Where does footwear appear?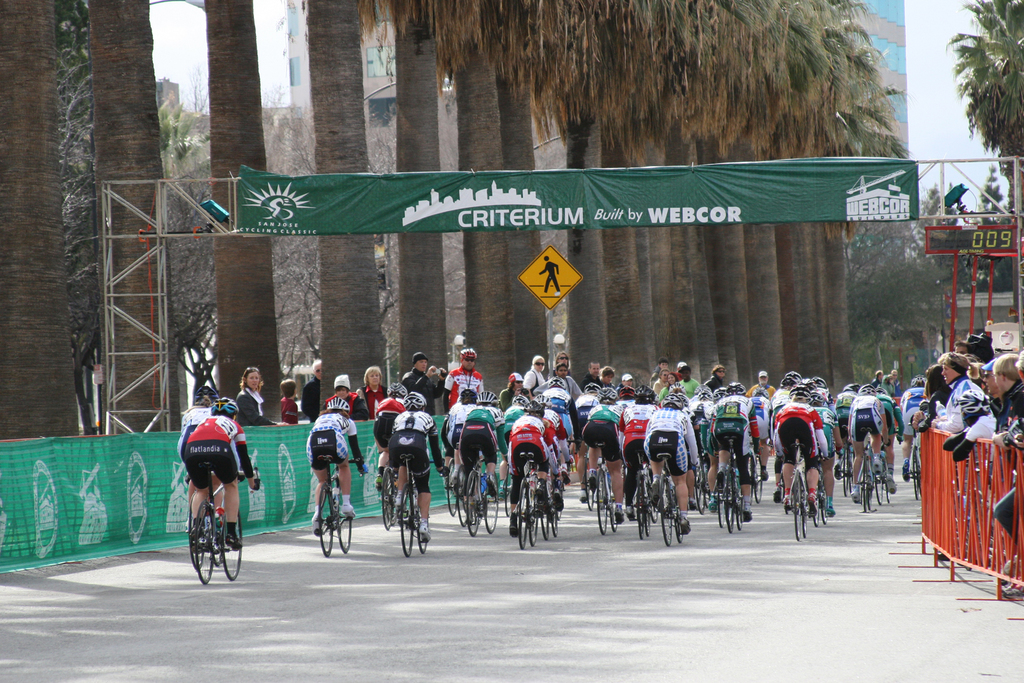
Appears at box(552, 487, 563, 511).
